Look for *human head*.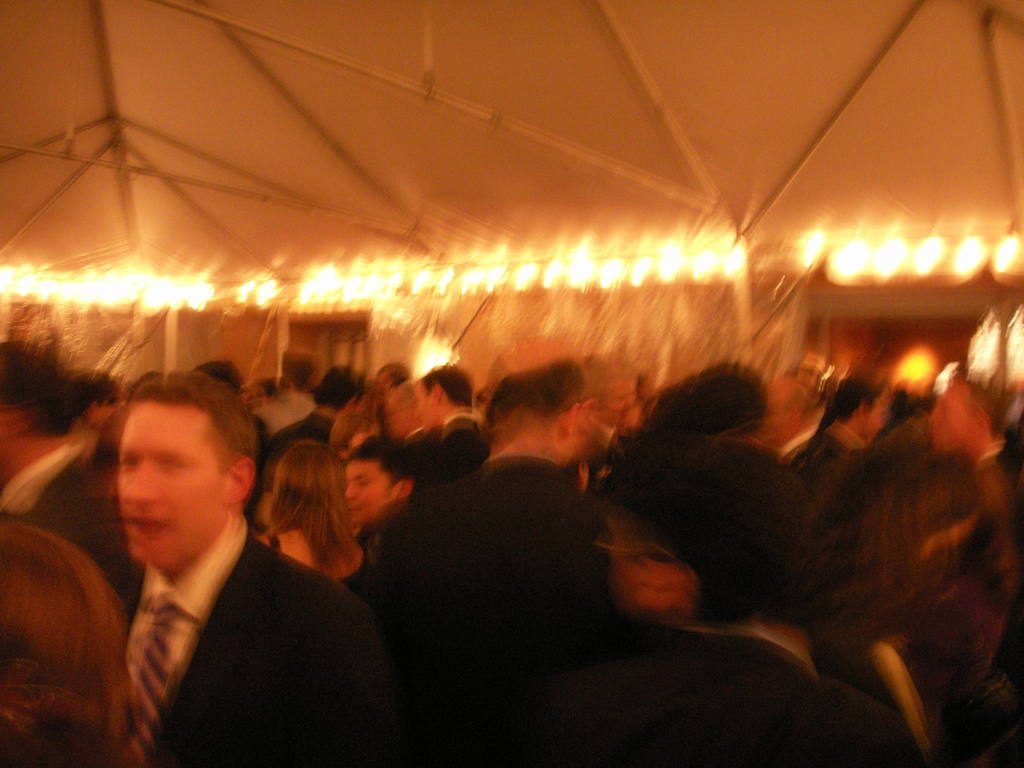
Found: {"left": 372, "top": 360, "right": 415, "bottom": 392}.
